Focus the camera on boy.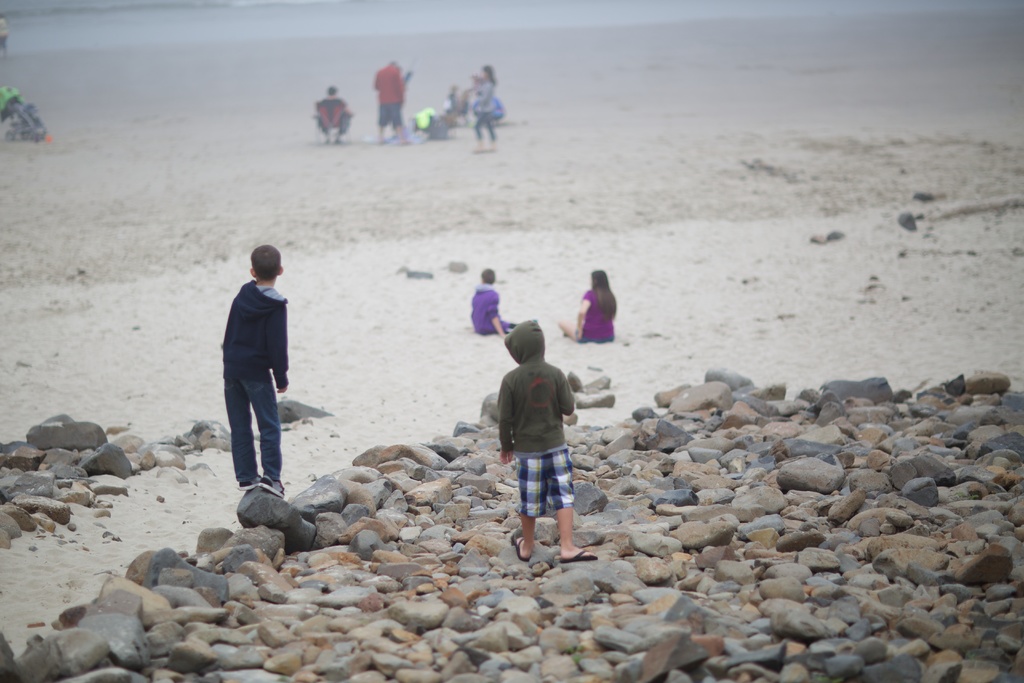
Focus region: [483, 318, 595, 563].
